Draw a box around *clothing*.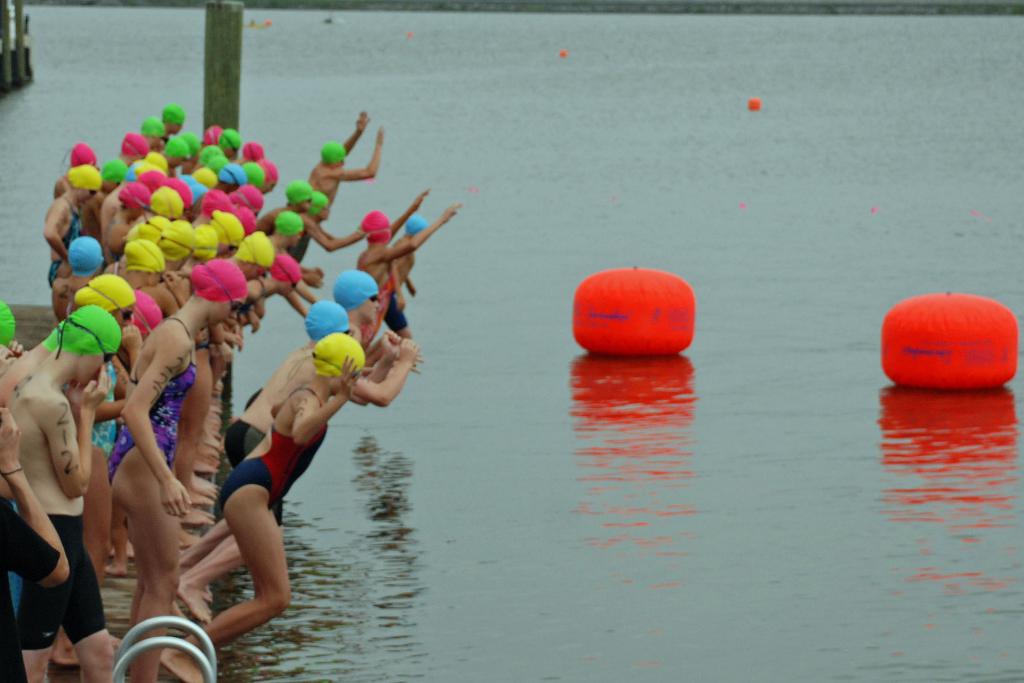
left=22, top=497, right=96, bottom=646.
